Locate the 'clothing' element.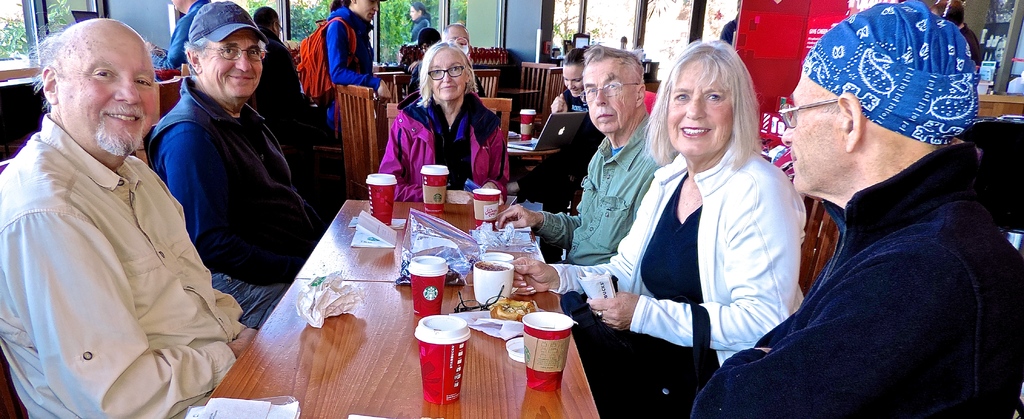
Element bbox: <box>561,134,811,398</box>.
